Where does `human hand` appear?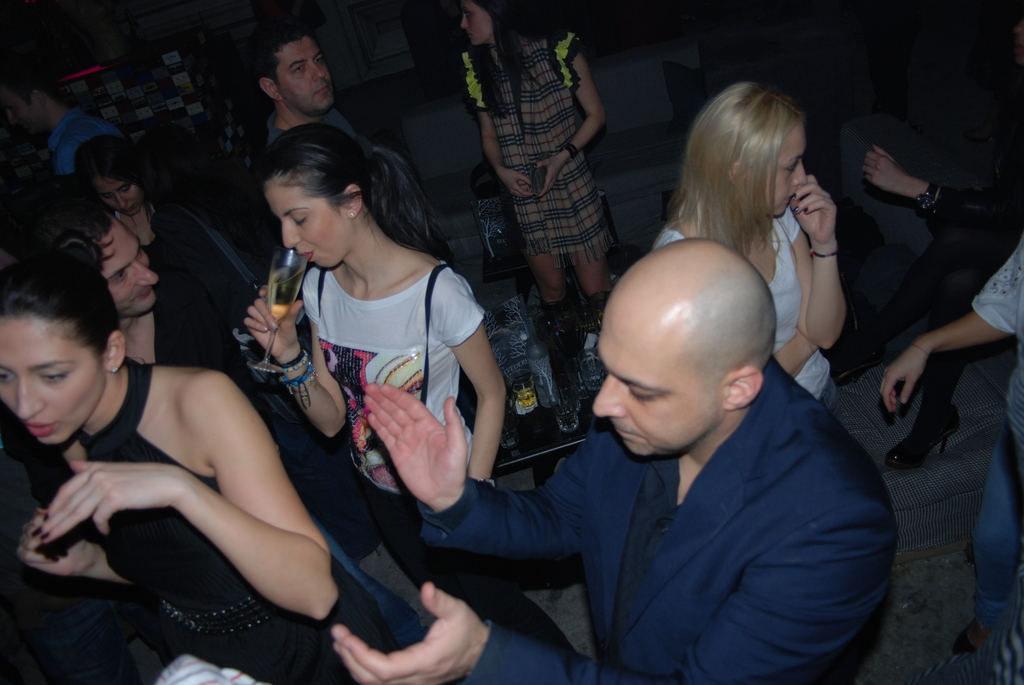
Appears at BBox(24, 508, 104, 580).
